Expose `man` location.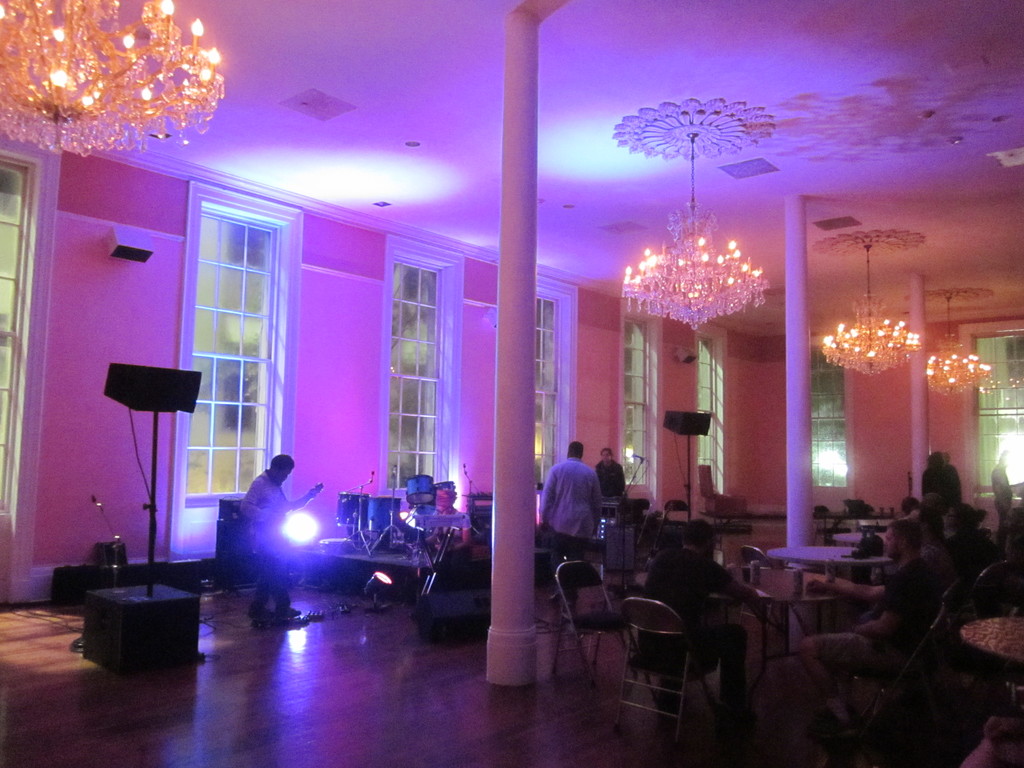
Exposed at (631,513,769,717).
